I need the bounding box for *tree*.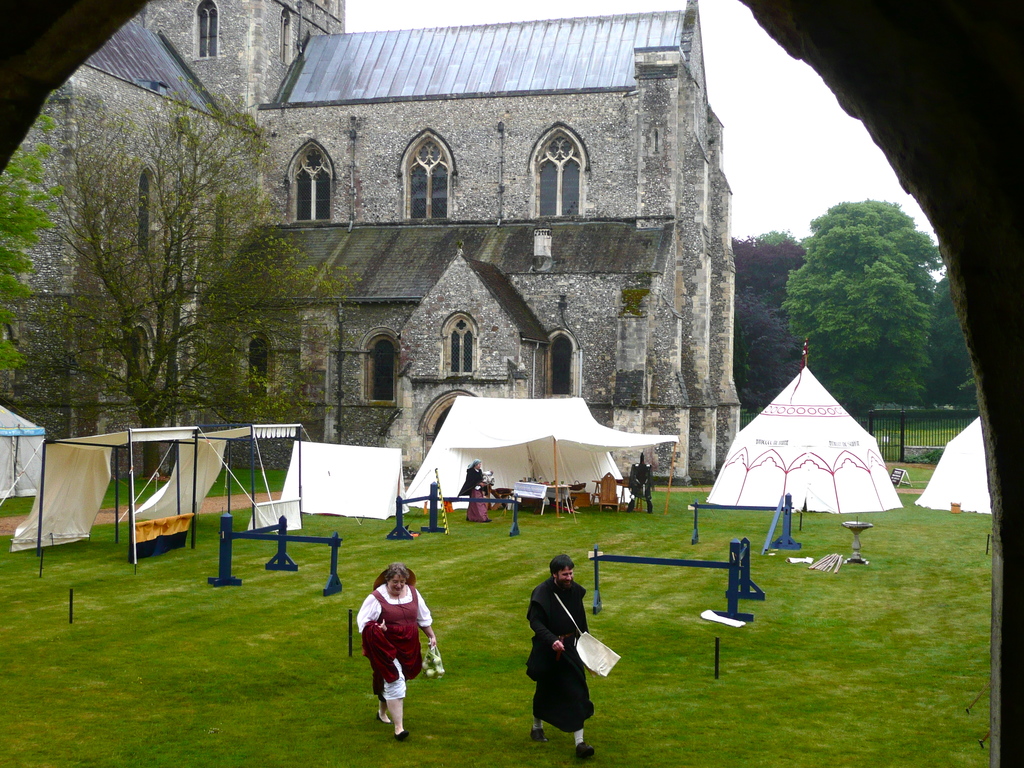
Here it is: bbox=(0, 104, 86, 399).
